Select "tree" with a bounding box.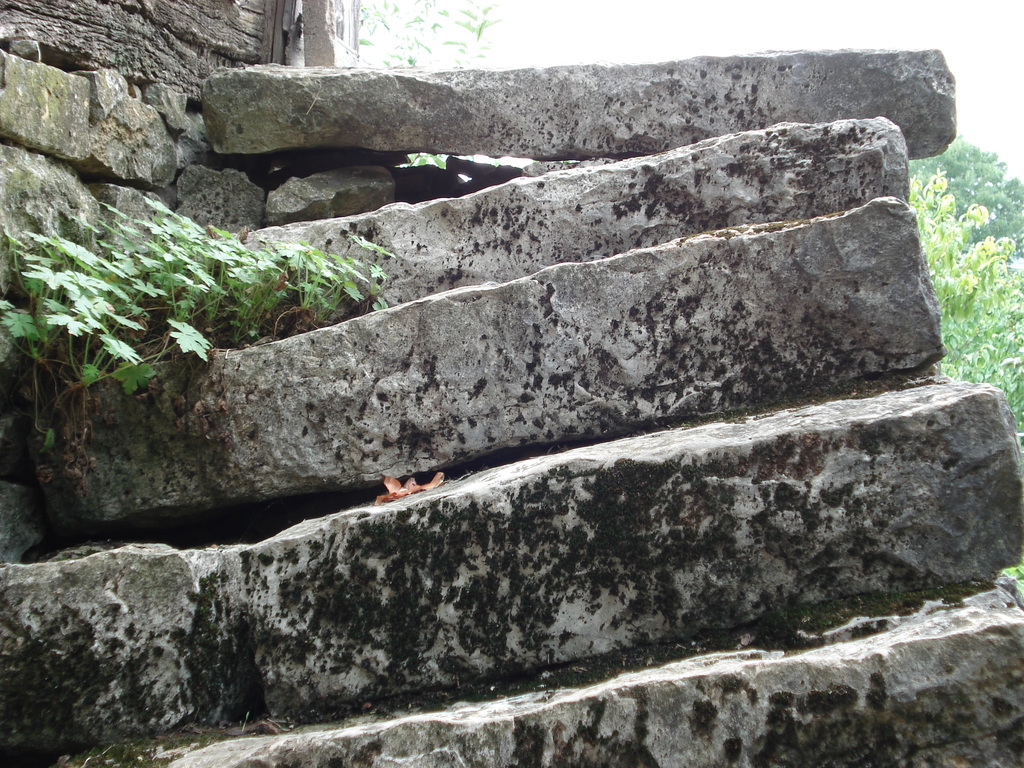
x1=902 y1=166 x2=1023 y2=461.
